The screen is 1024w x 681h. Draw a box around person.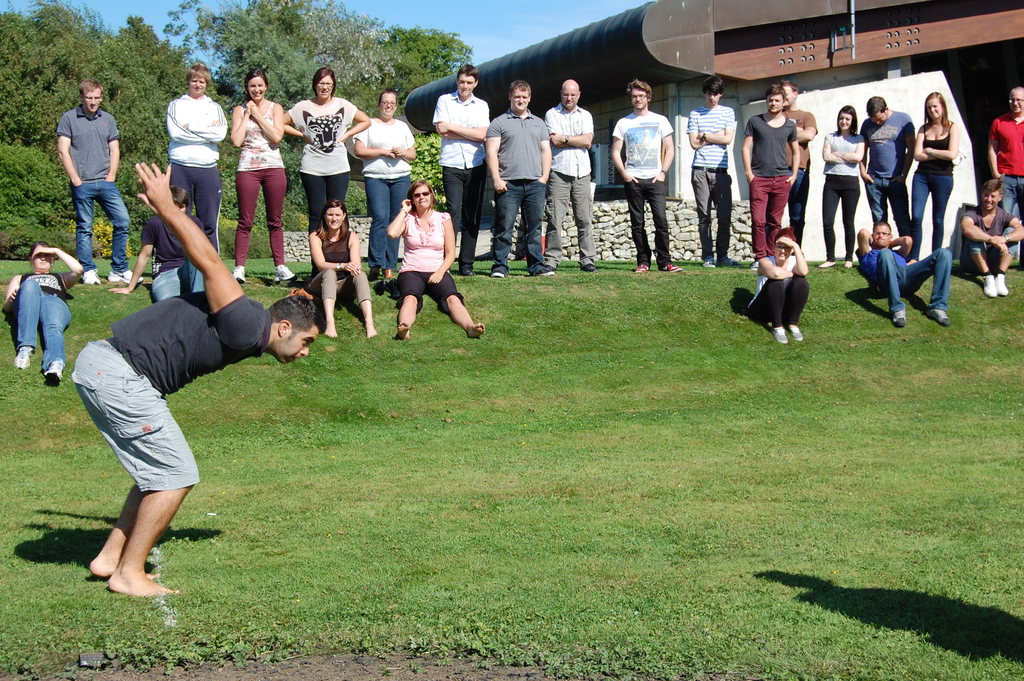
pyautogui.locateOnScreen(741, 223, 811, 349).
